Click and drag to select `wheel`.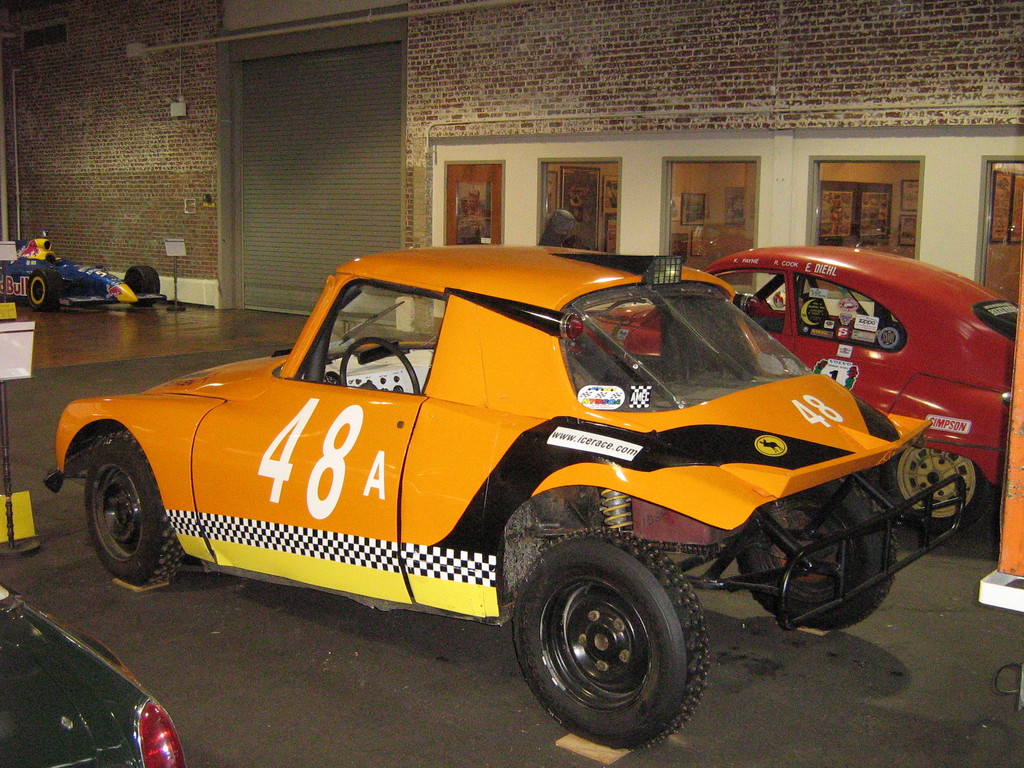
Selection: <region>26, 270, 58, 308</region>.
